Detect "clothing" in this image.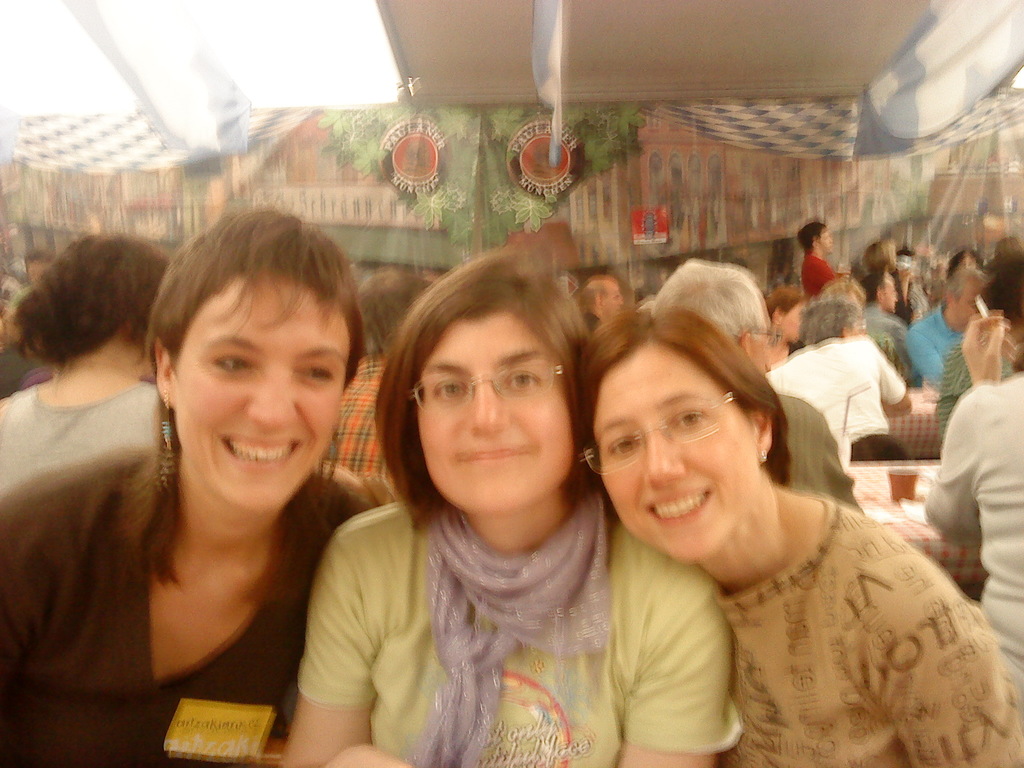
Detection: region(718, 460, 1023, 767).
